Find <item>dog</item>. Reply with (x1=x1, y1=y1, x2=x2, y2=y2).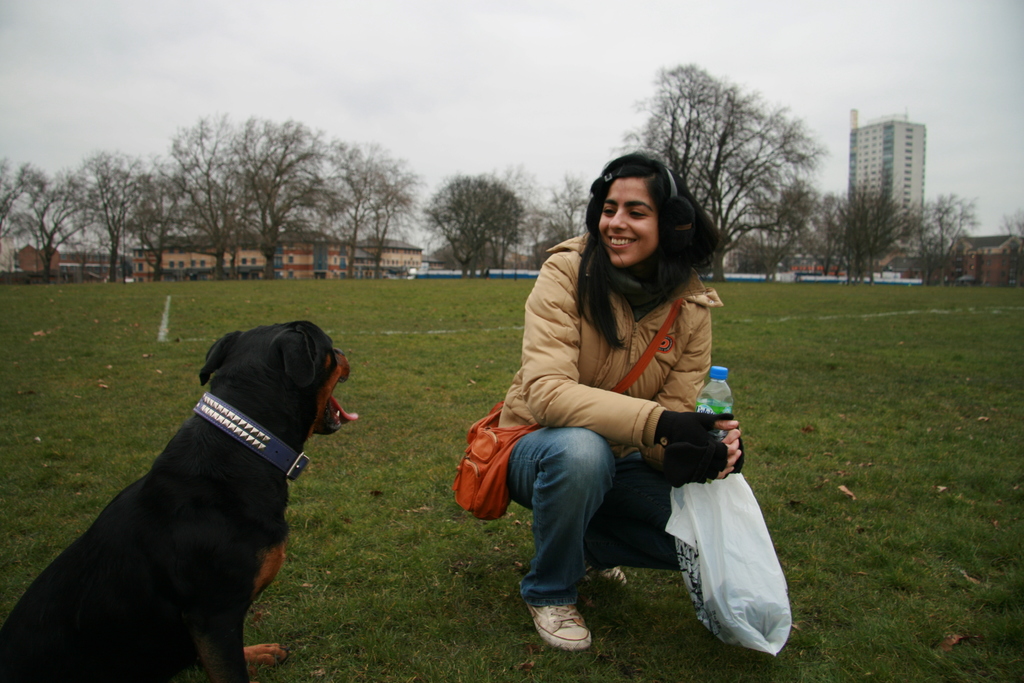
(x1=0, y1=320, x2=358, y2=682).
